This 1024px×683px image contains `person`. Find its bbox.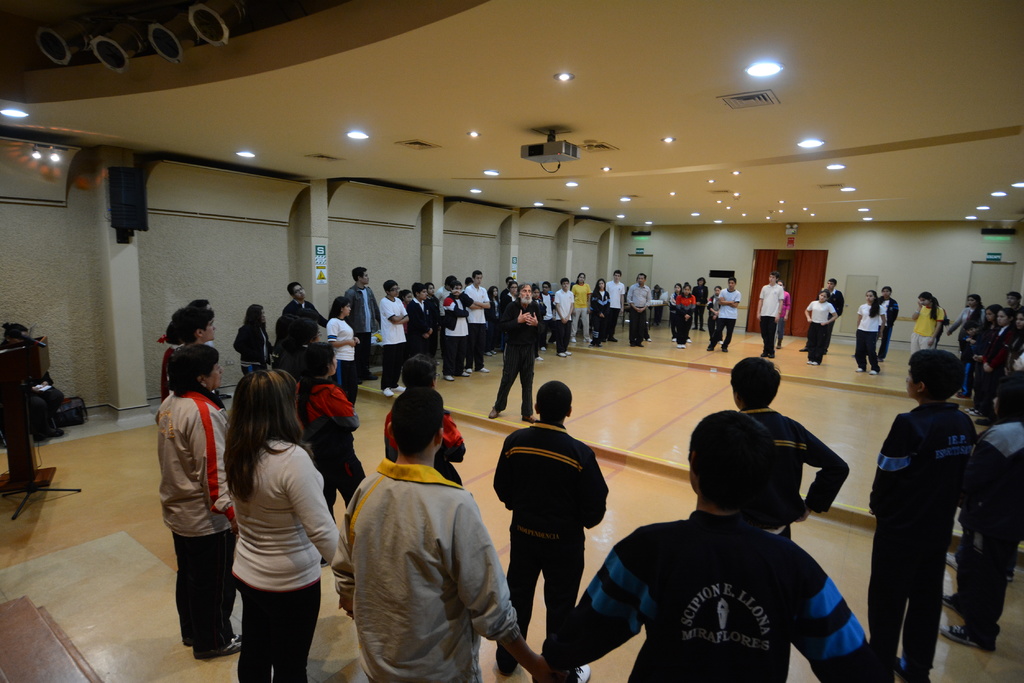
bbox=[673, 281, 701, 348].
